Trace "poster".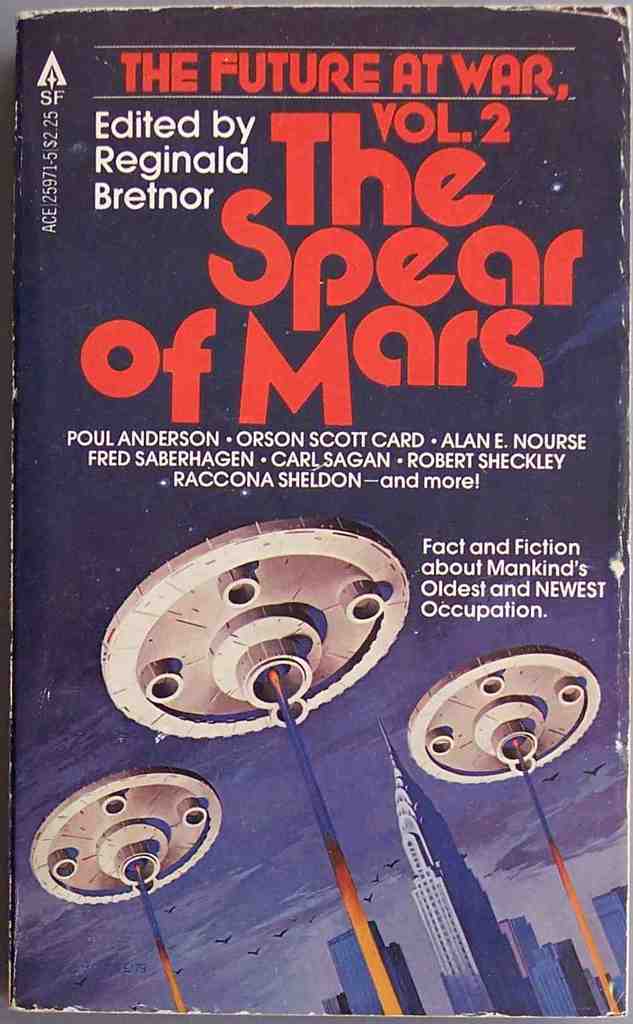
Traced to 0,0,632,1011.
